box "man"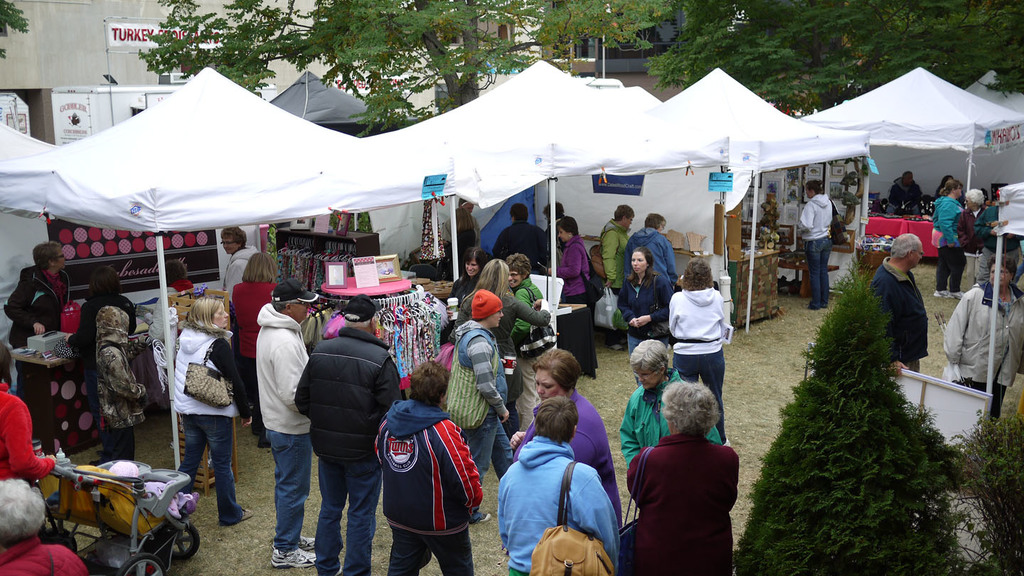
<box>955,189,993,292</box>
